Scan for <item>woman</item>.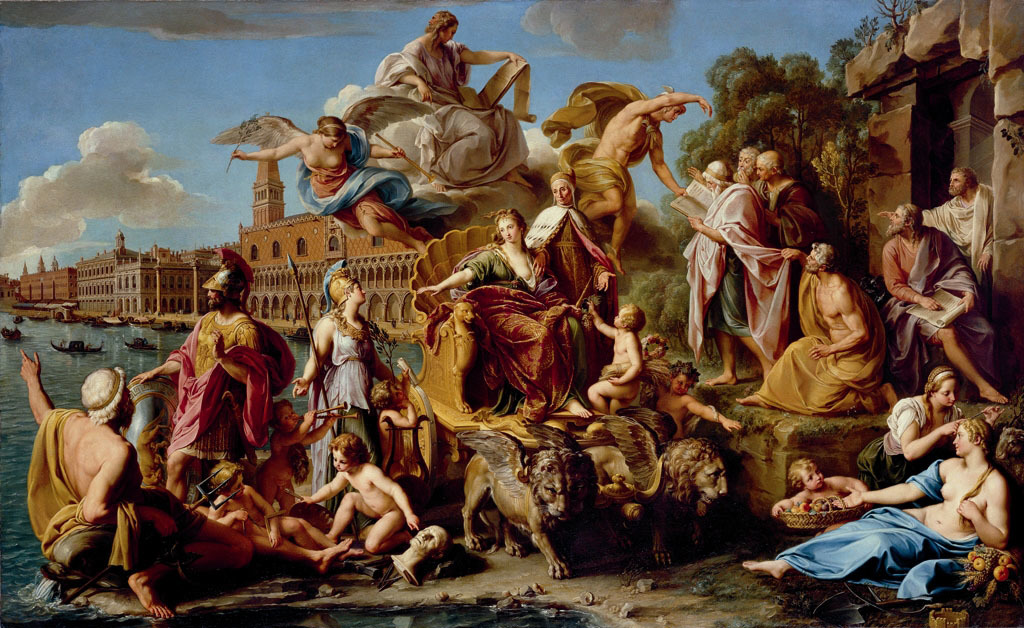
Scan result: detection(226, 113, 430, 251).
